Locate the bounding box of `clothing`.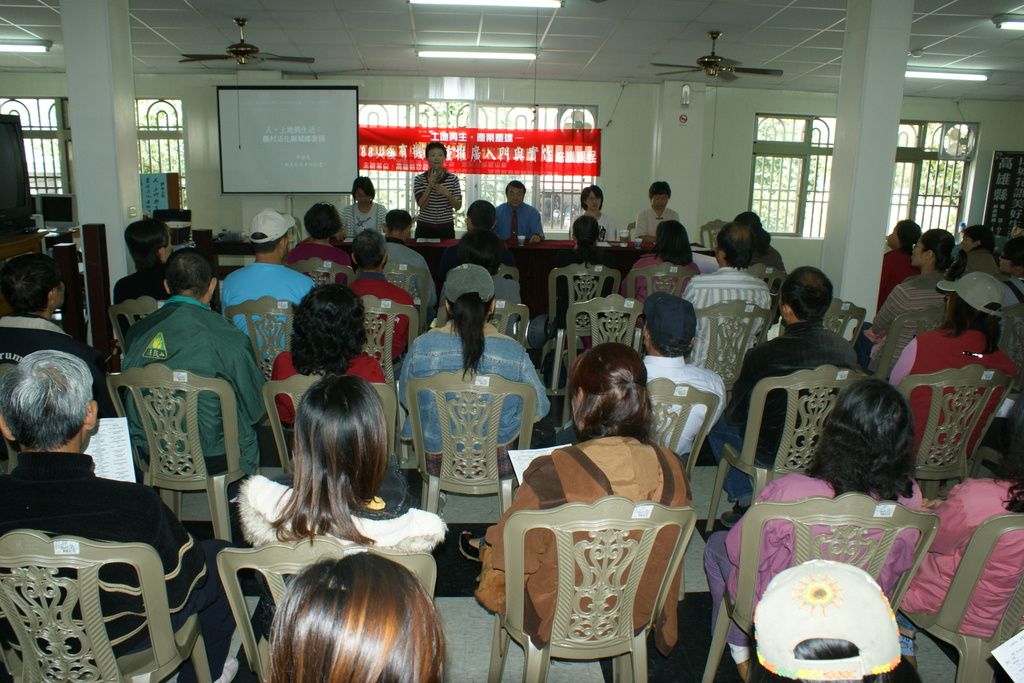
Bounding box: (left=0, top=440, right=260, bottom=682).
